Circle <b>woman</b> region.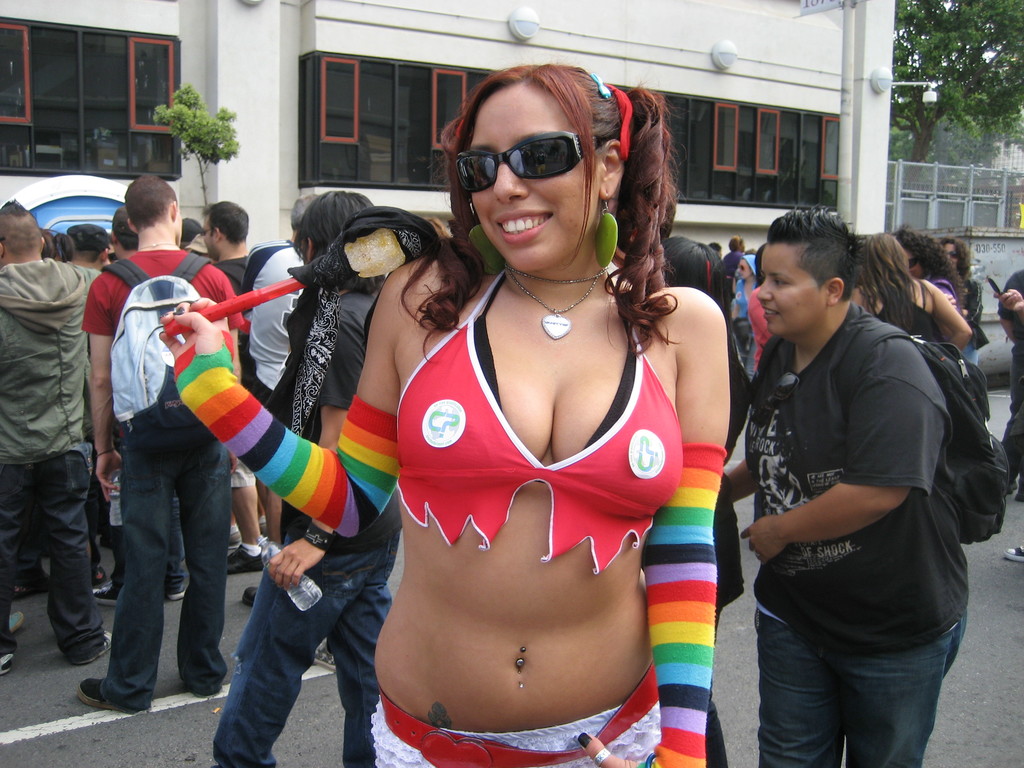
Region: 886:225:972:319.
